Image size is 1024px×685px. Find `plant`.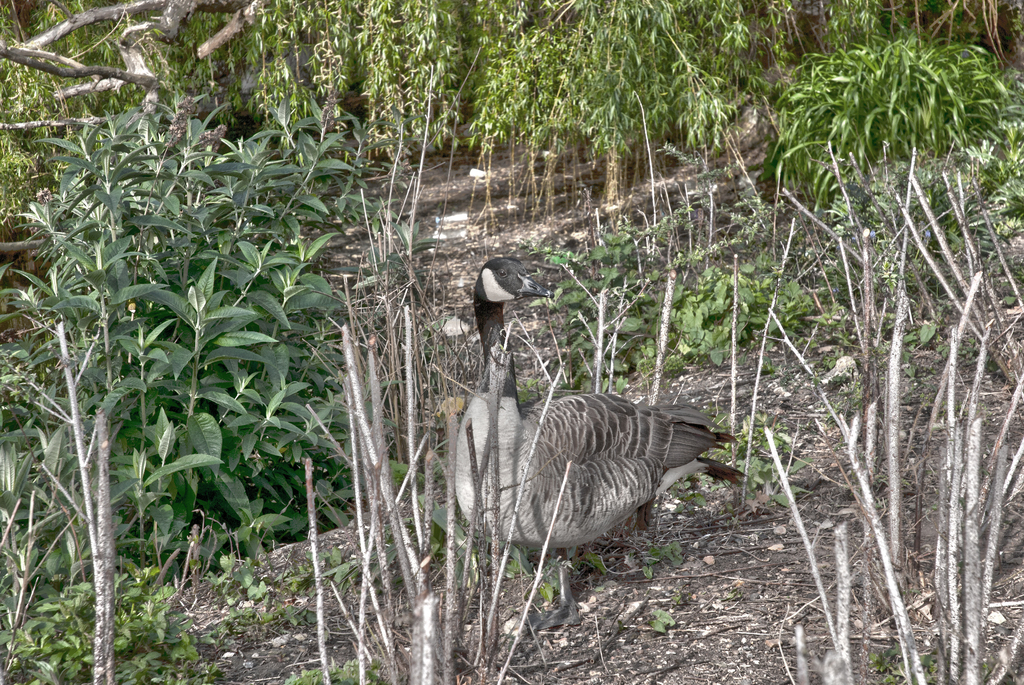
(left=548, top=143, right=1023, bottom=386).
